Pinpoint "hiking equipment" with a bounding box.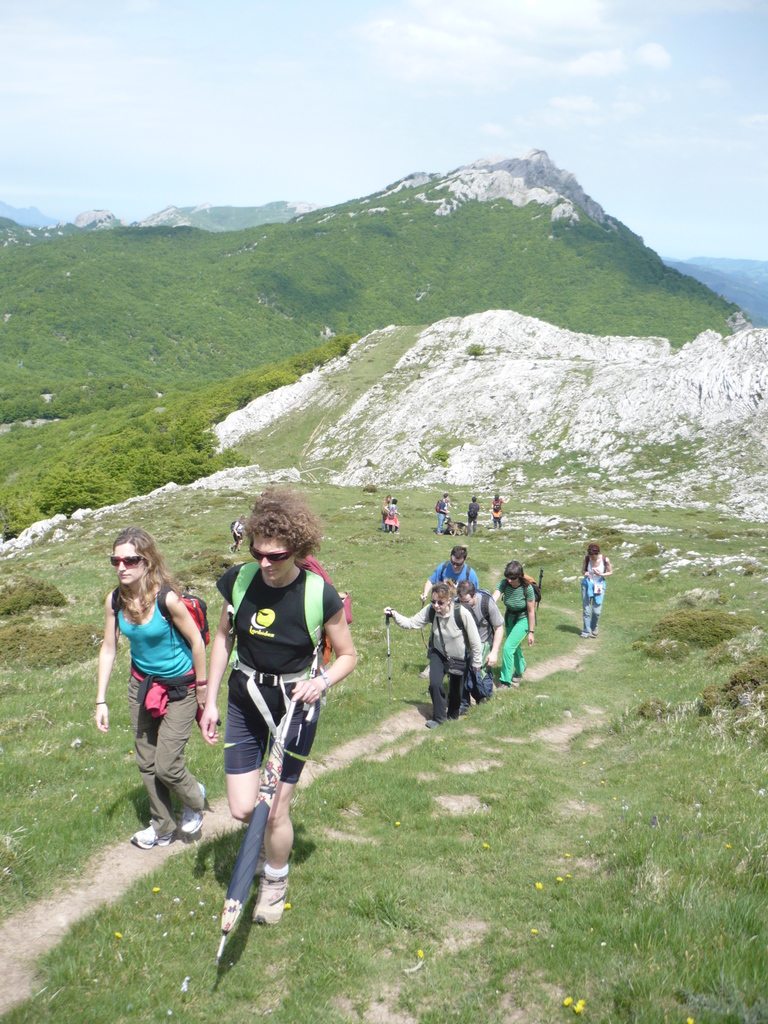
(left=225, top=552, right=354, bottom=678).
